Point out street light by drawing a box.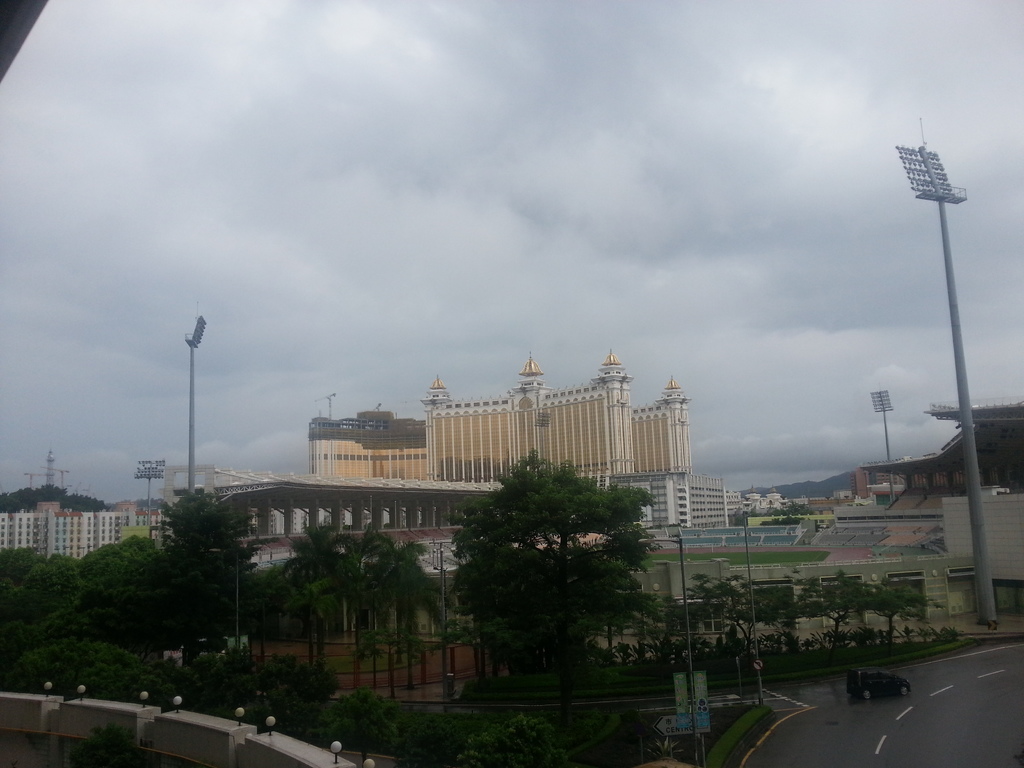
[184,311,209,498].
